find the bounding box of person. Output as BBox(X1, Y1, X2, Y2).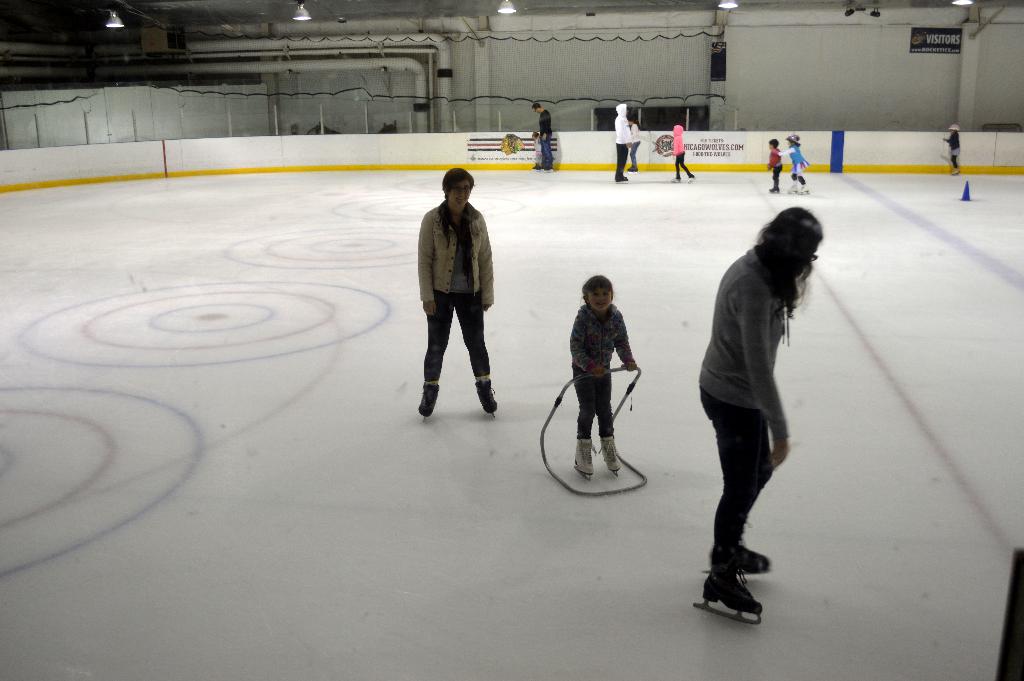
BBox(628, 117, 641, 174).
